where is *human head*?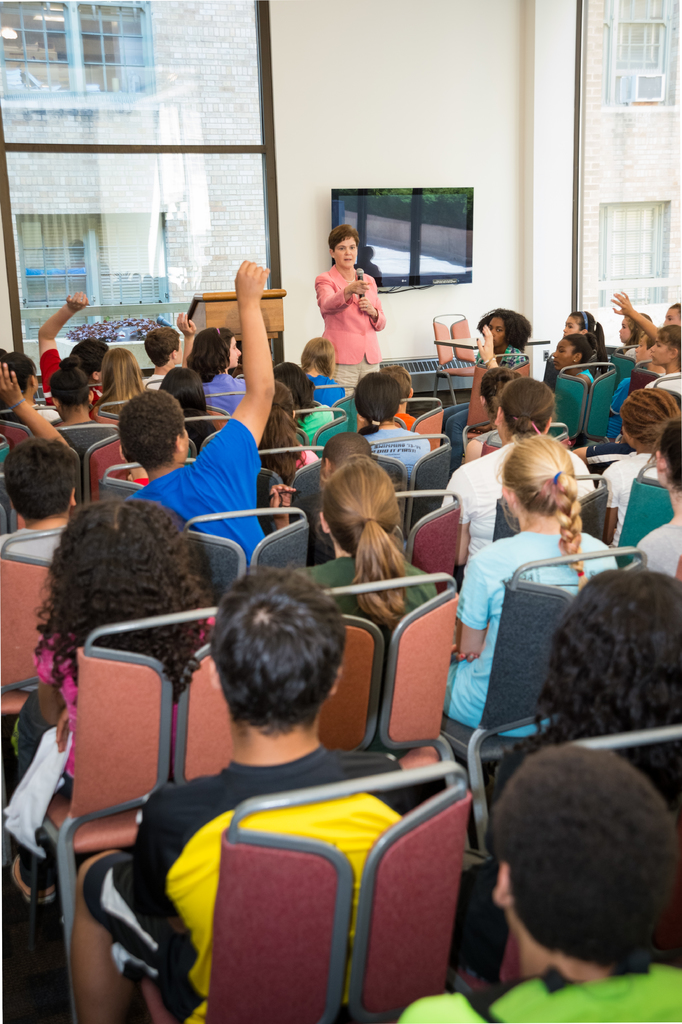
620 385 679 448.
